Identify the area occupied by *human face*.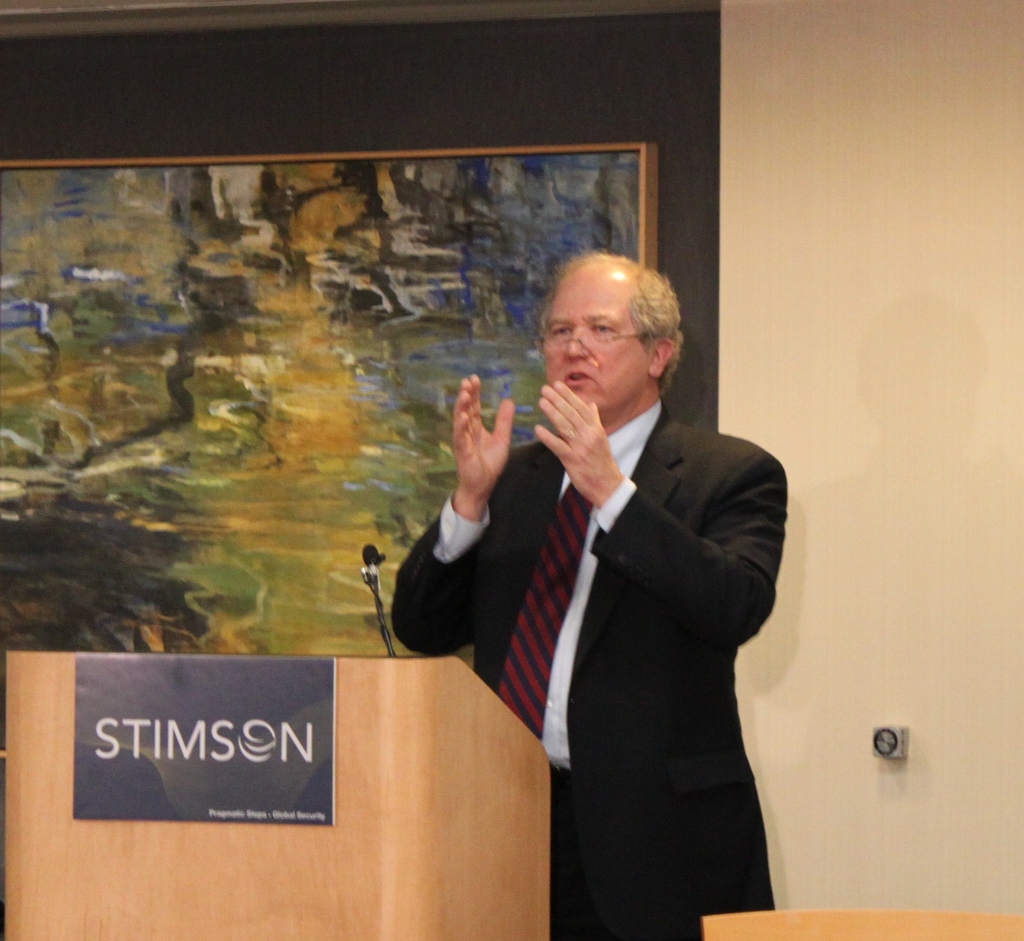
Area: region(541, 266, 650, 414).
